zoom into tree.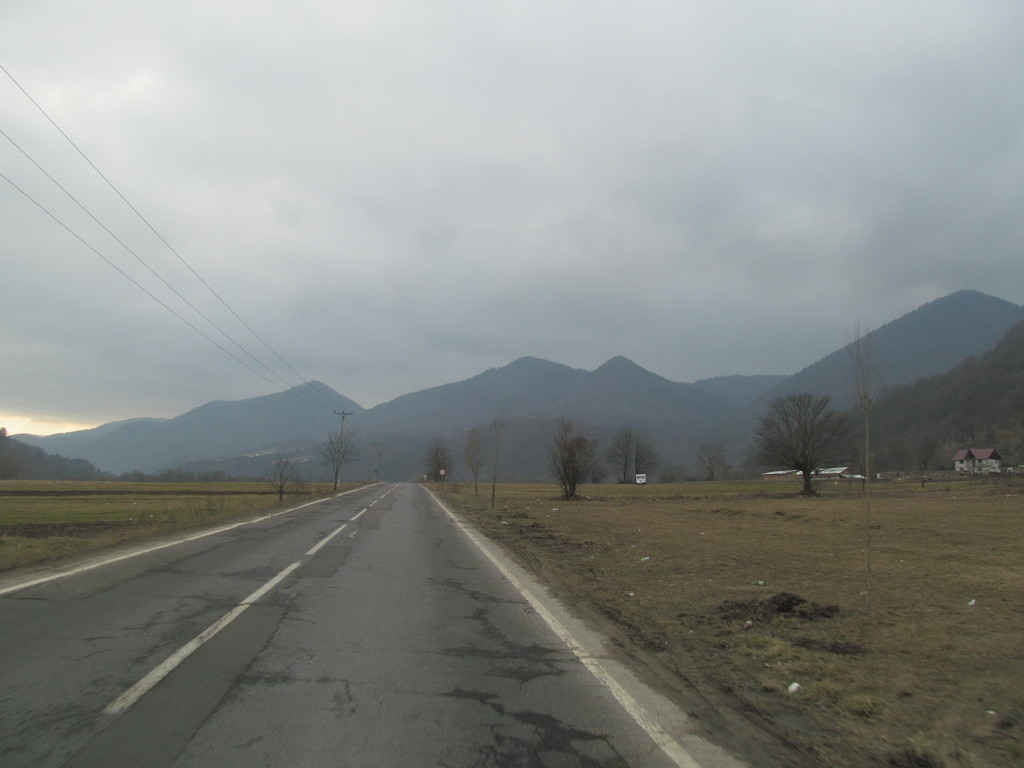
Zoom target: [x1=424, y1=438, x2=451, y2=493].
